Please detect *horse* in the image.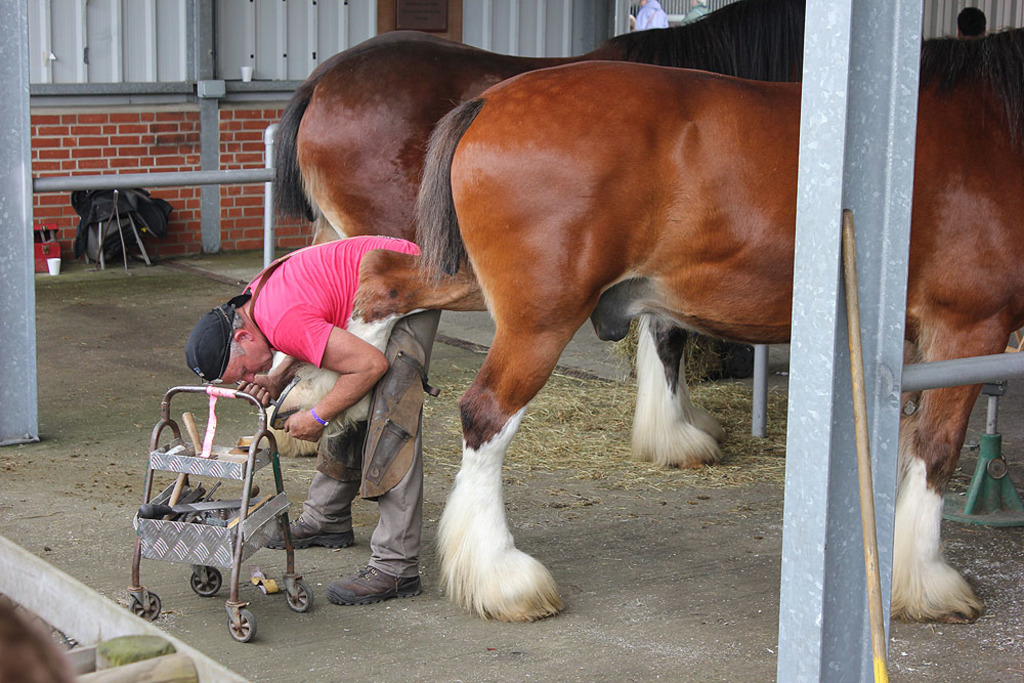
Rect(416, 30, 1023, 624).
